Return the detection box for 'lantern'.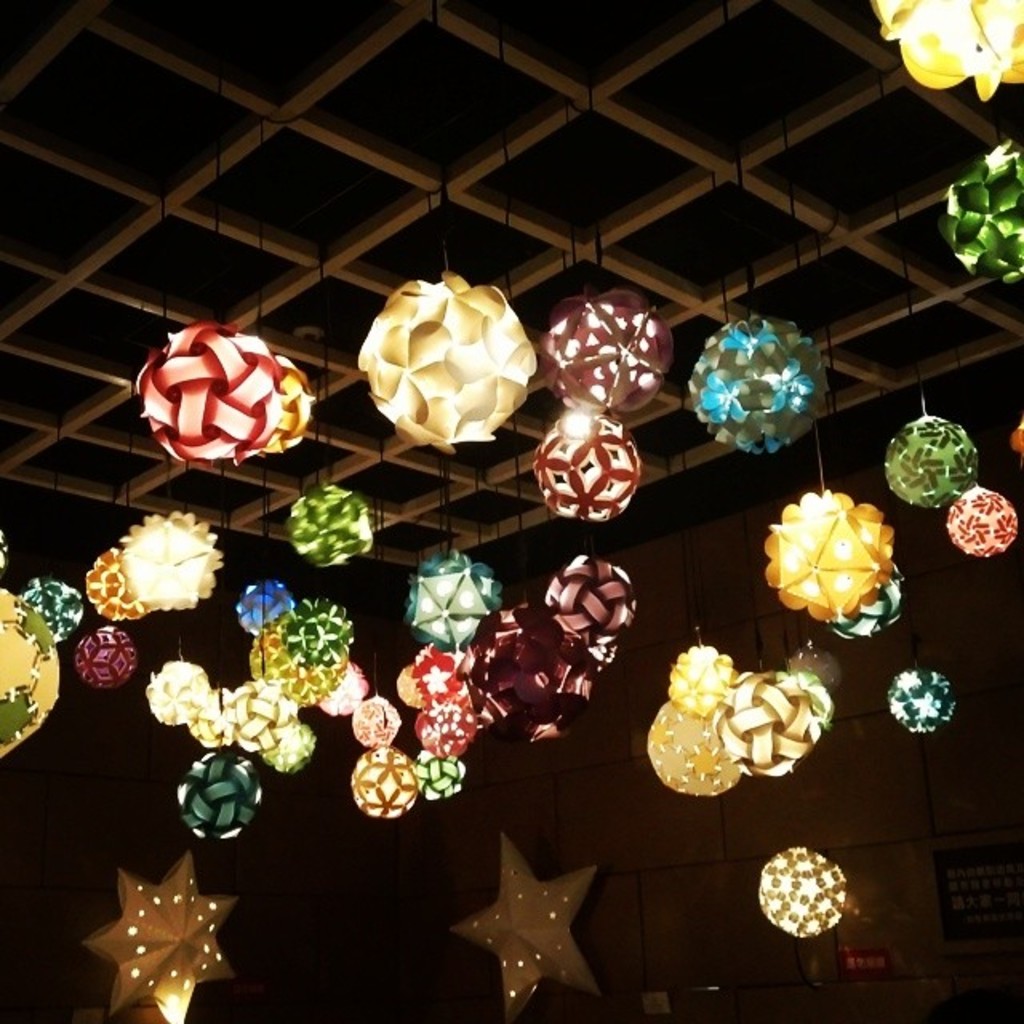
l=136, t=314, r=286, b=466.
